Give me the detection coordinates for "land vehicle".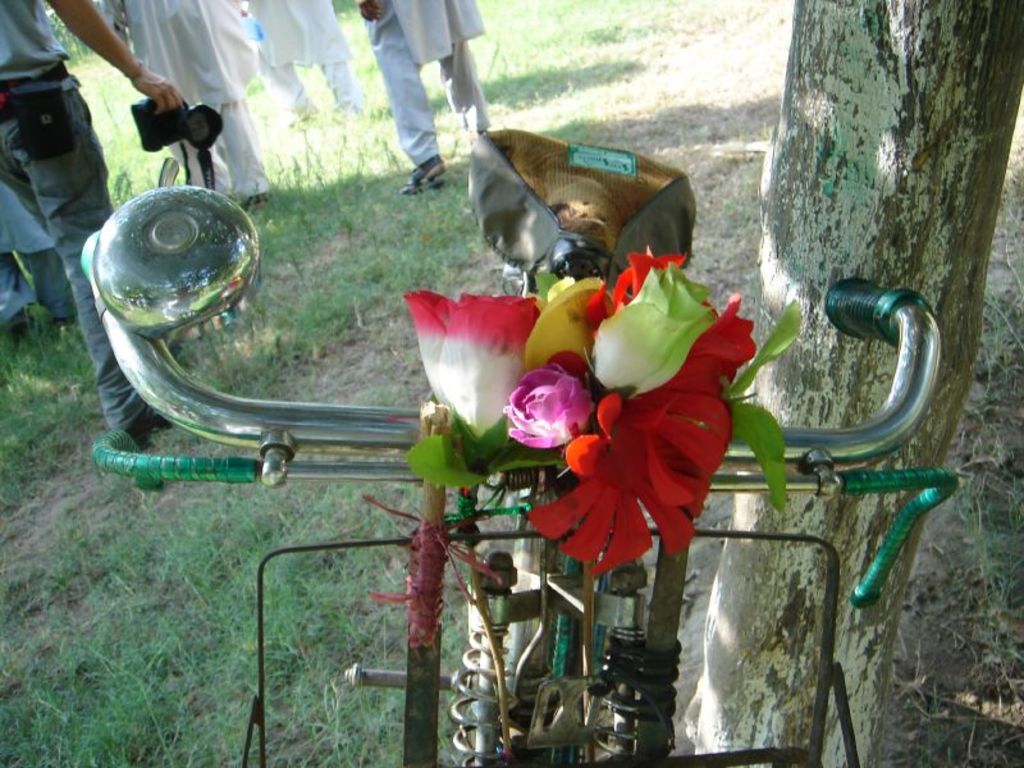
(left=83, top=127, right=957, bottom=765).
